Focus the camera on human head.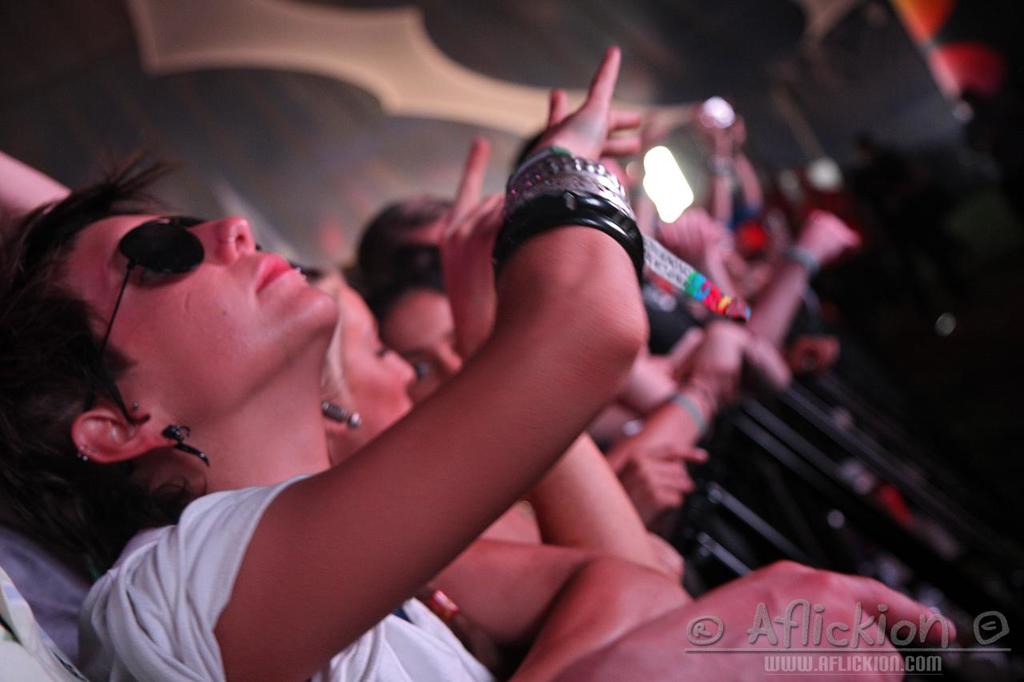
Focus region: {"left": 294, "top": 261, "right": 410, "bottom": 467}.
